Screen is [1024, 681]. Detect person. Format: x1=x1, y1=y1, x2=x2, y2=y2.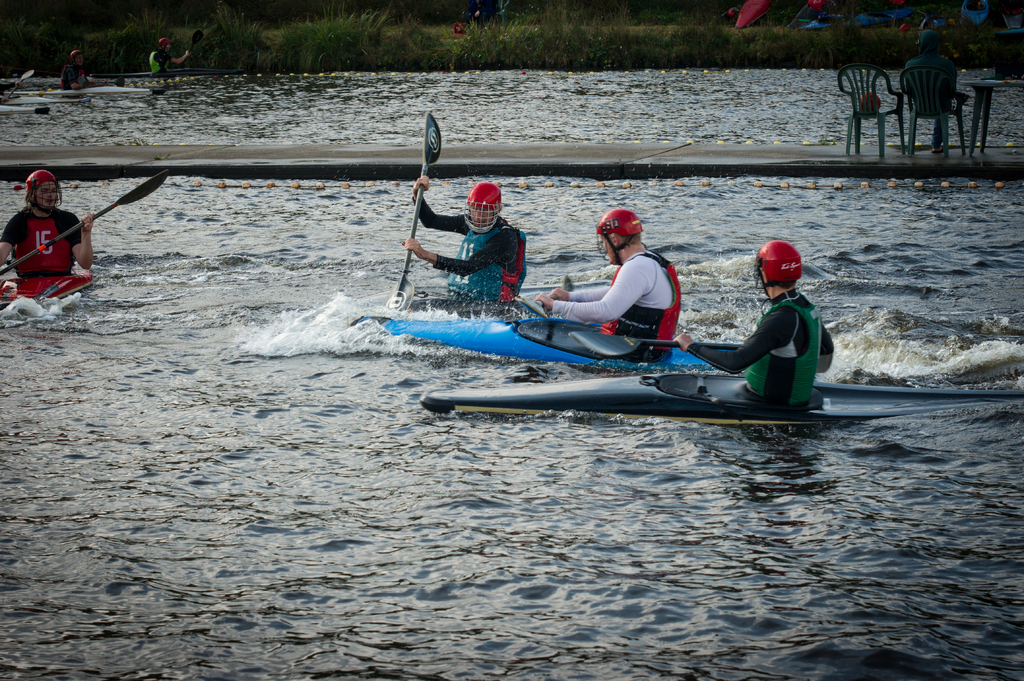
x1=675, y1=240, x2=837, y2=415.
